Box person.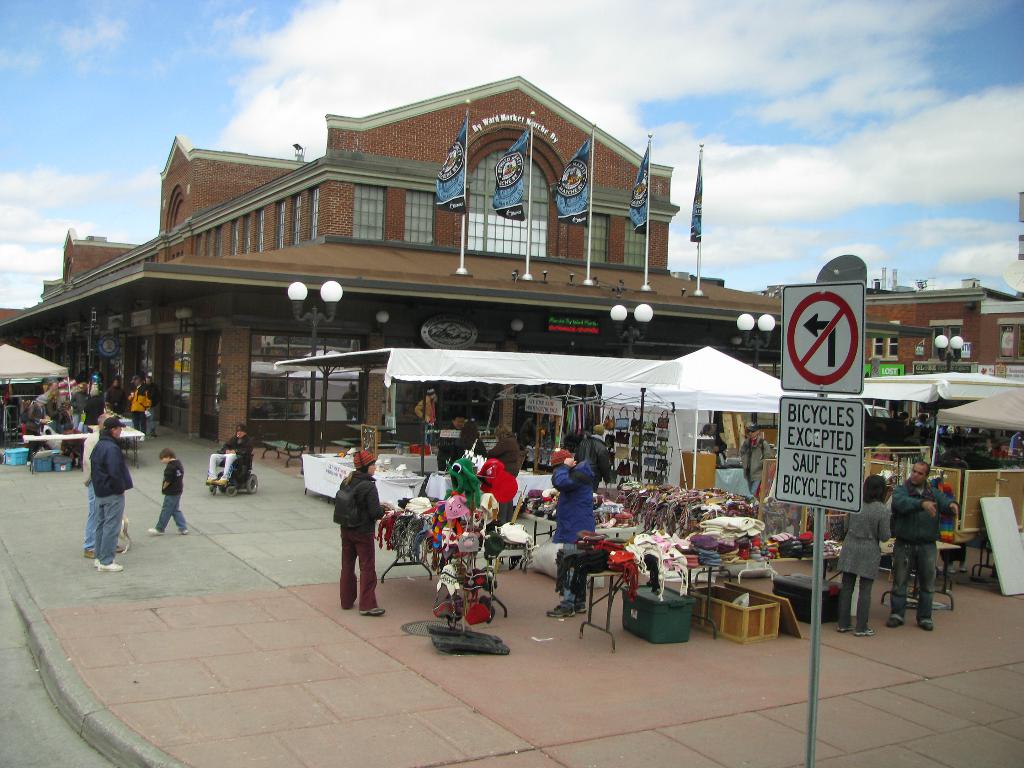
567/418/620/488.
